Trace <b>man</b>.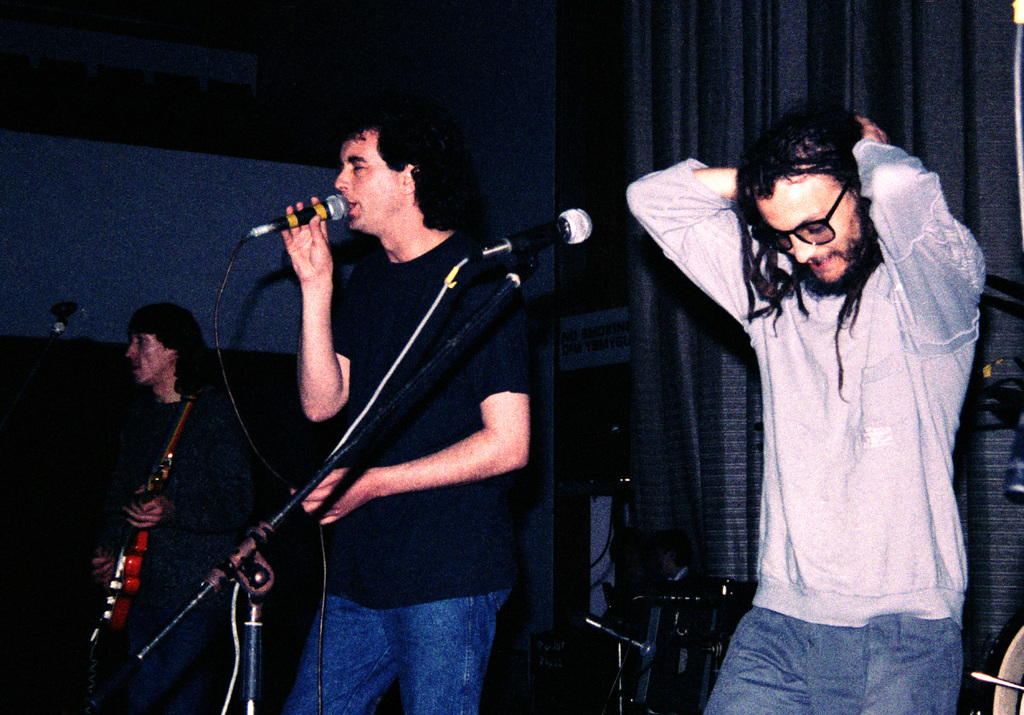
Traced to bbox=[85, 299, 245, 714].
